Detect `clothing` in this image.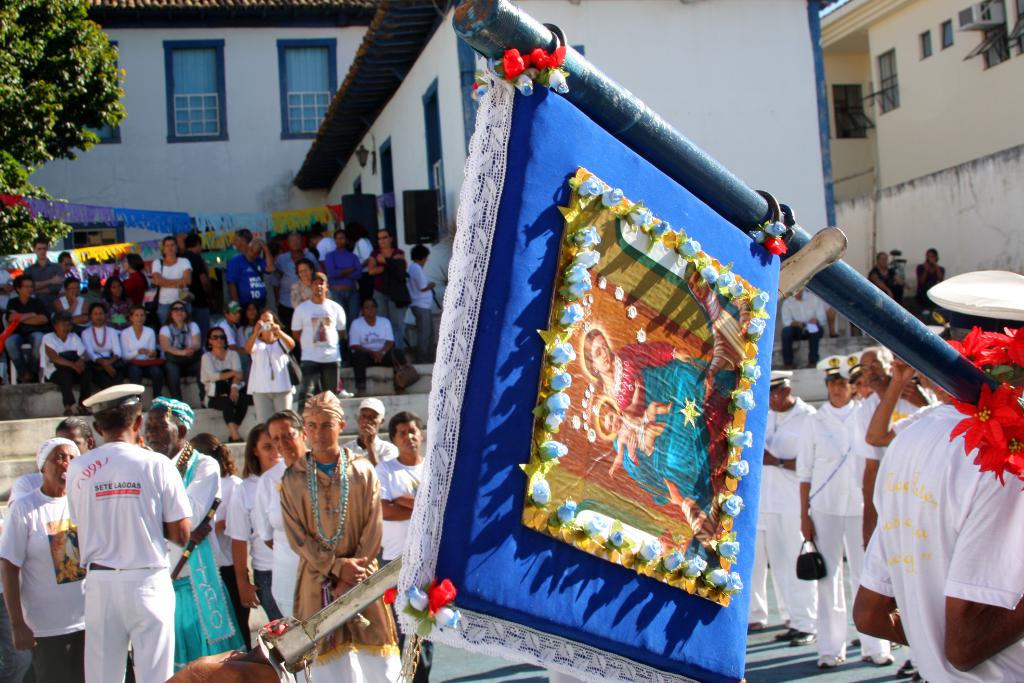
Detection: pyautogui.locateOnScreen(143, 248, 188, 299).
